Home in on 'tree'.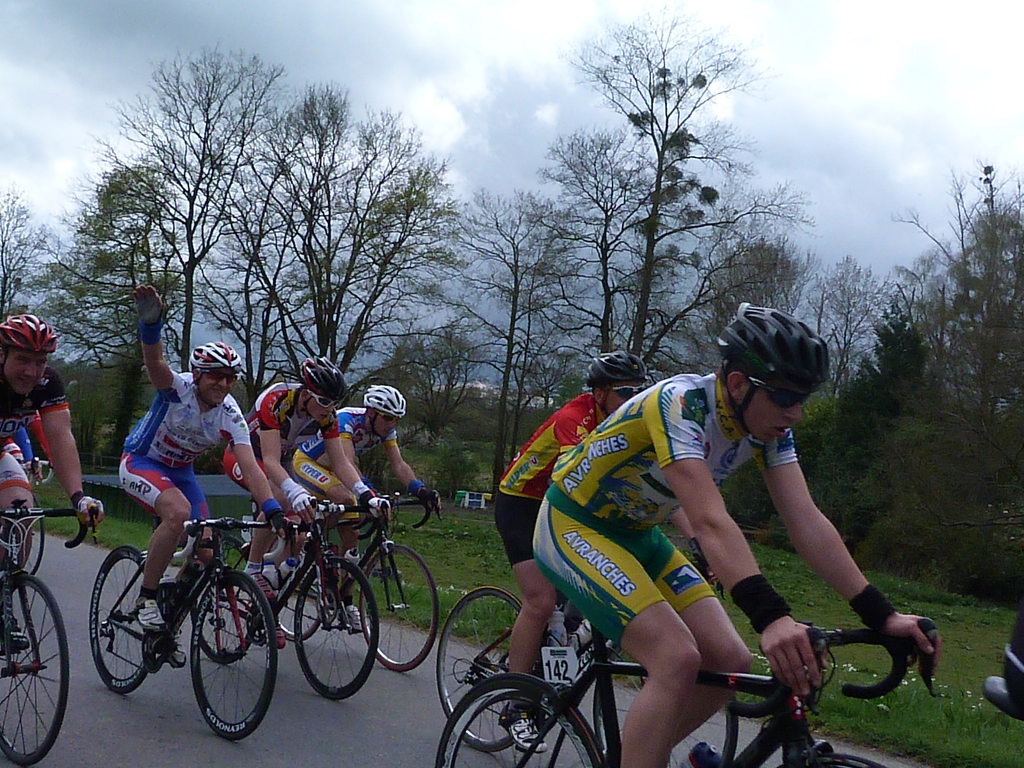
Homed in at locate(24, 49, 484, 404).
